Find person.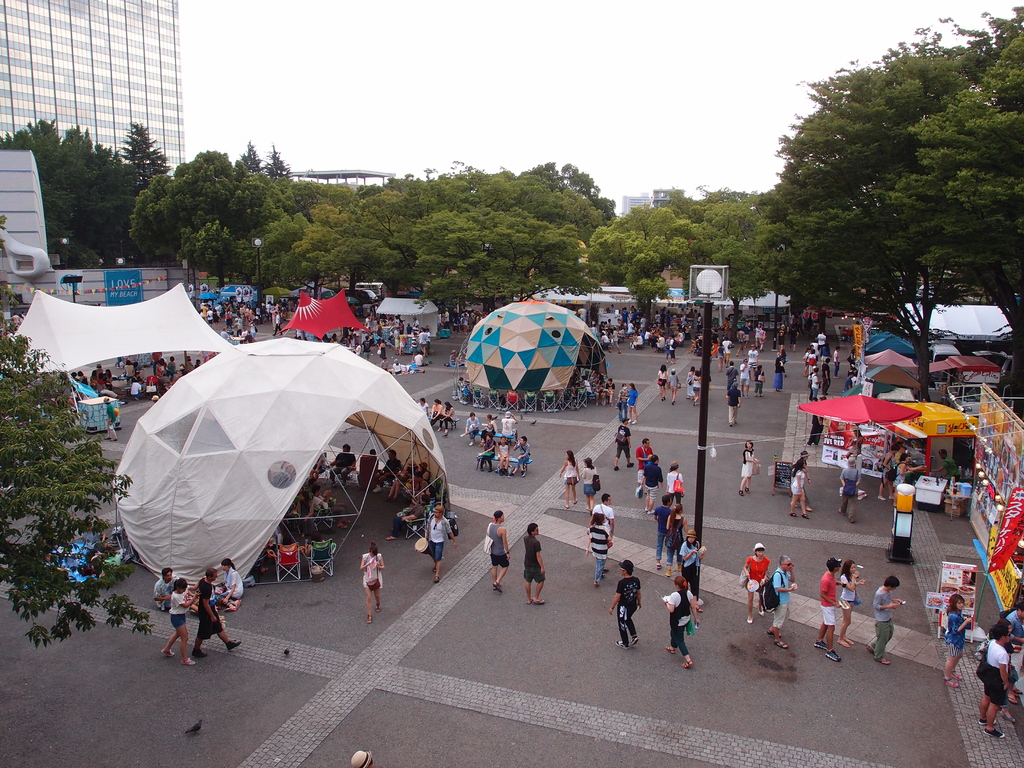
<bbox>766, 552, 794, 651</bbox>.
